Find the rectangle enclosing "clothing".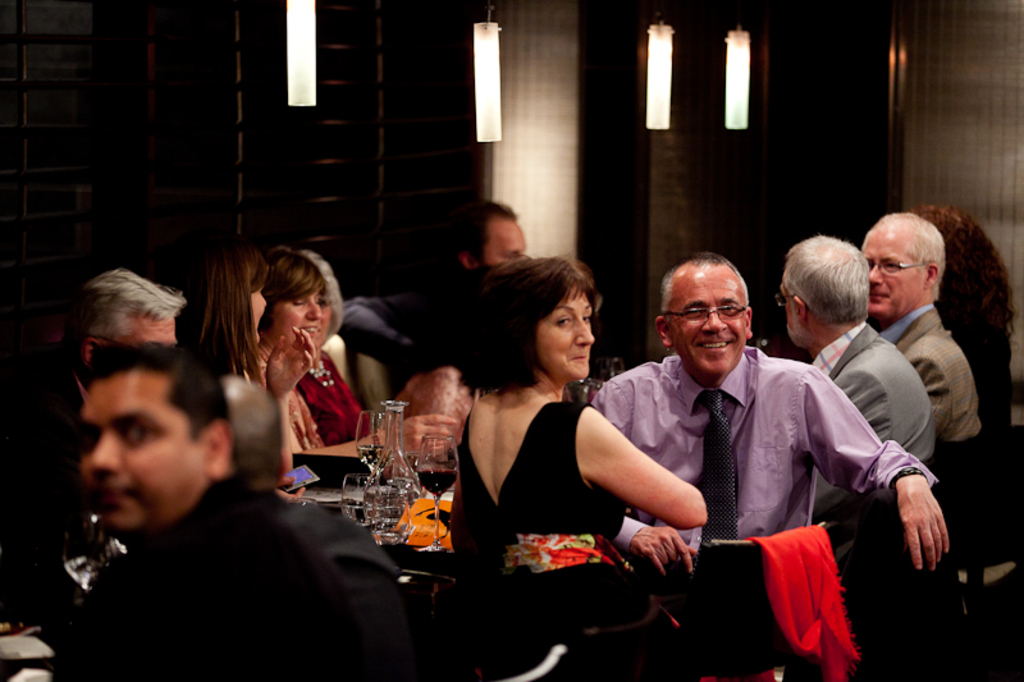
select_region(40, 475, 367, 681).
